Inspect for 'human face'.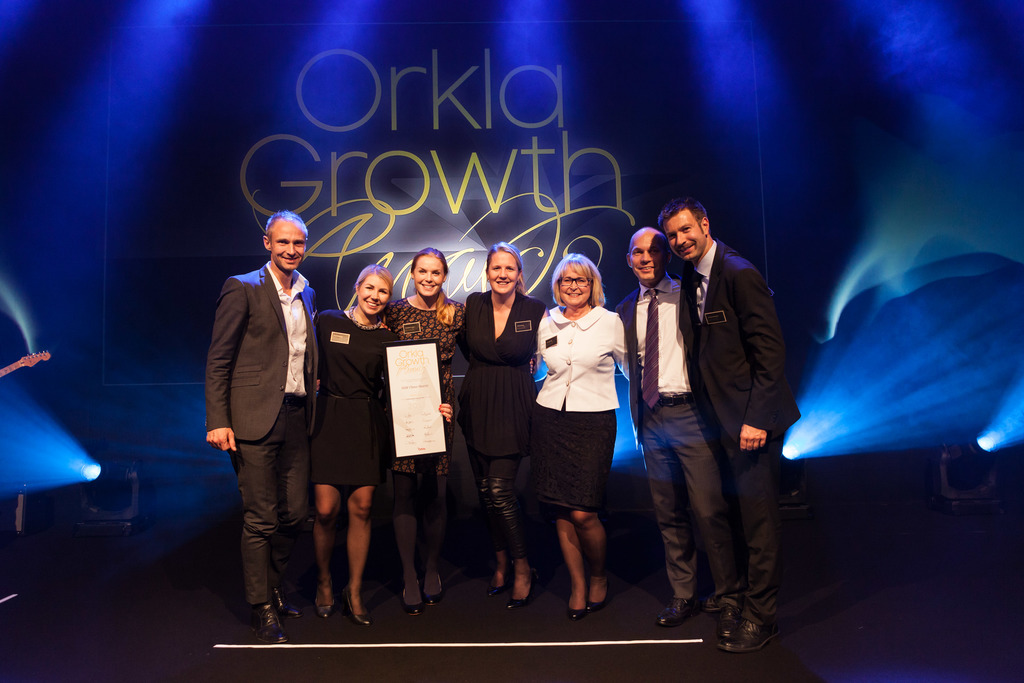
Inspection: (488, 253, 518, 295).
